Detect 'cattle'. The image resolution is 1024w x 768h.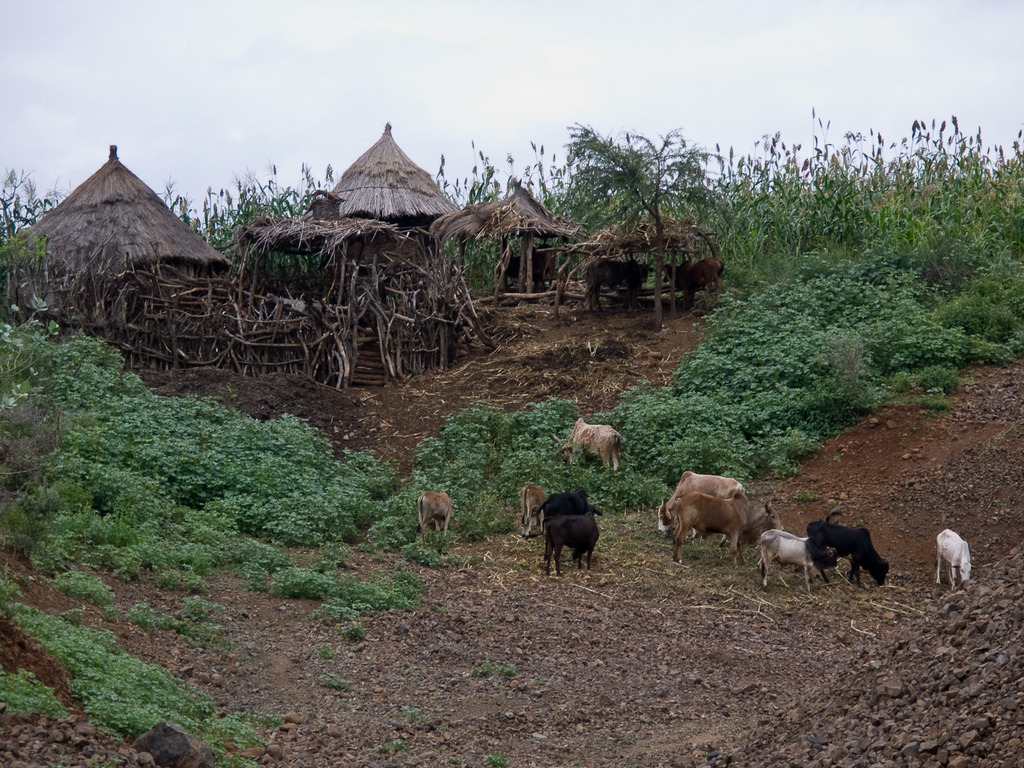
(left=413, top=492, right=453, bottom=538).
